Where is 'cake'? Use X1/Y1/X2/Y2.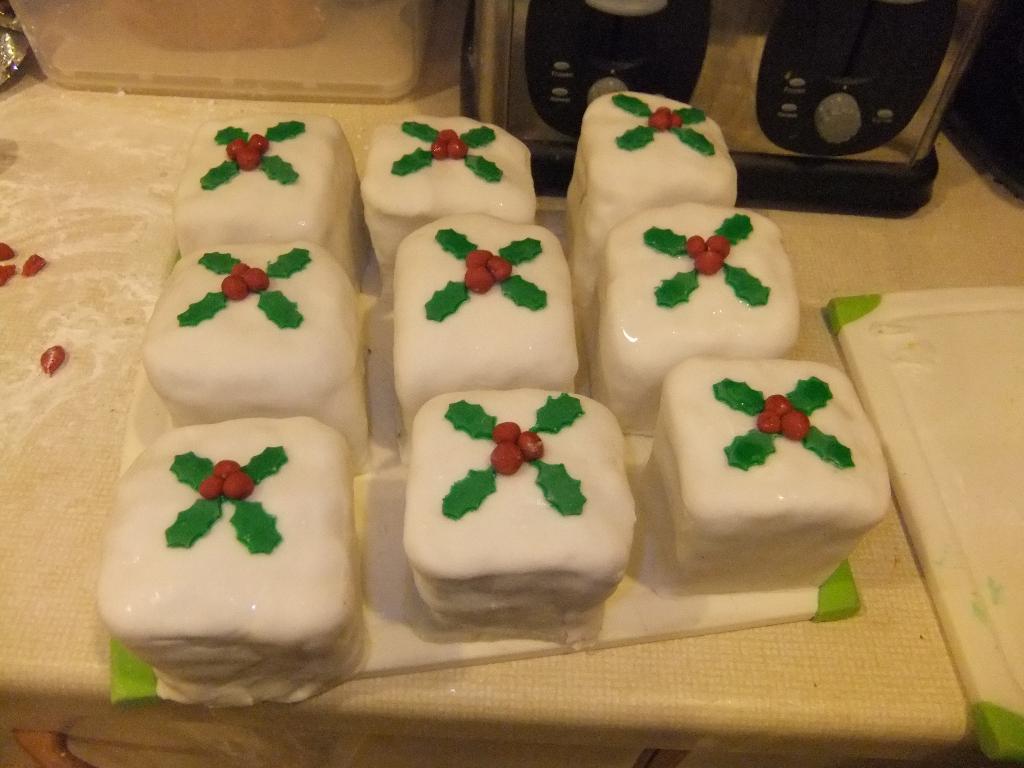
361/114/530/279.
